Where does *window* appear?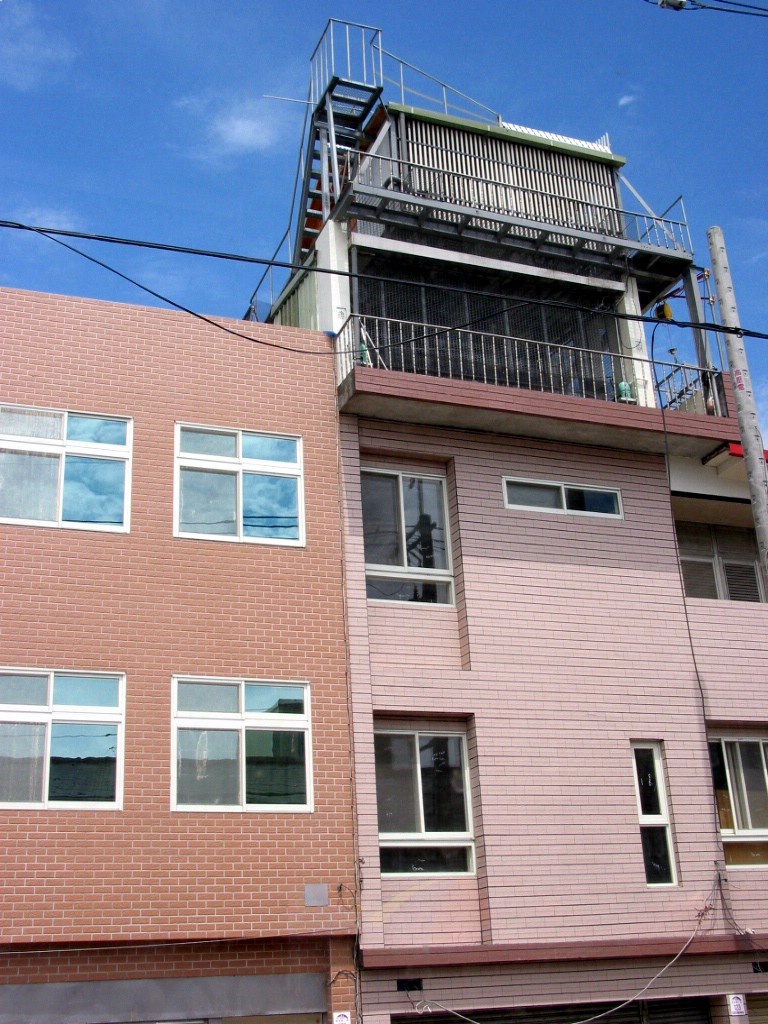
Appears at locate(0, 667, 123, 807).
